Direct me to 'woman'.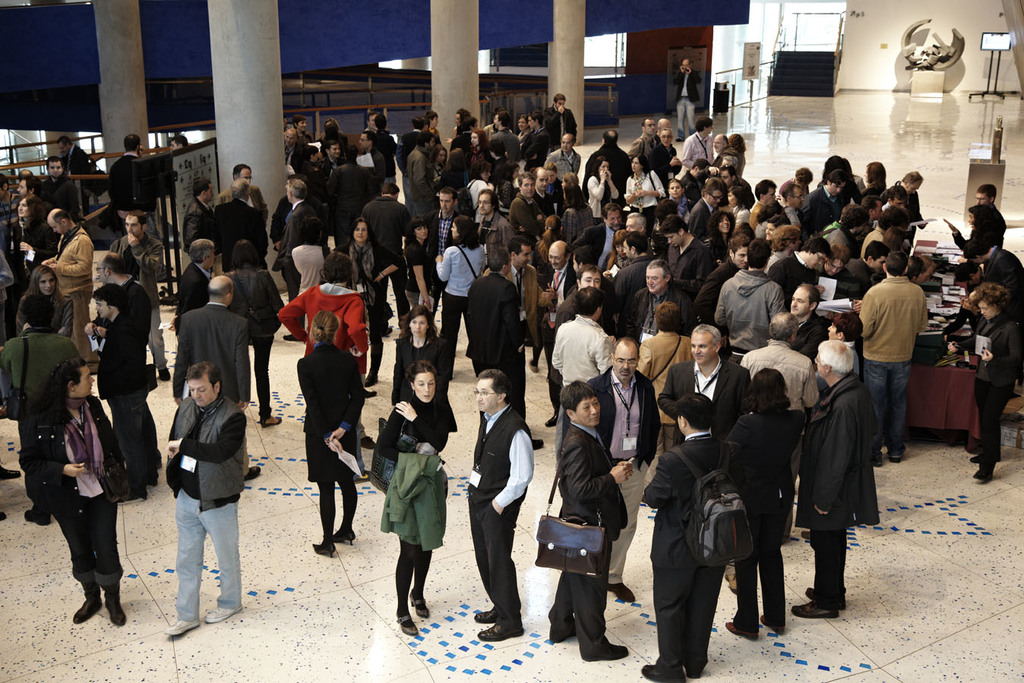
Direction: bbox(496, 160, 520, 208).
